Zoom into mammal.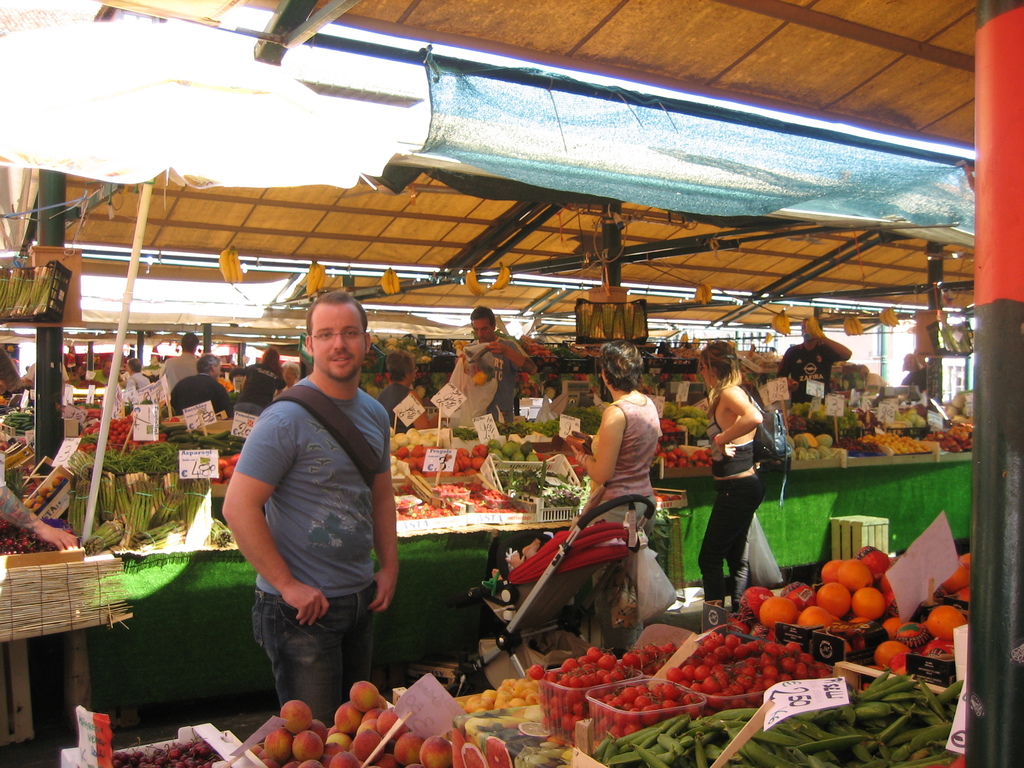
Zoom target: box(120, 358, 150, 393).
